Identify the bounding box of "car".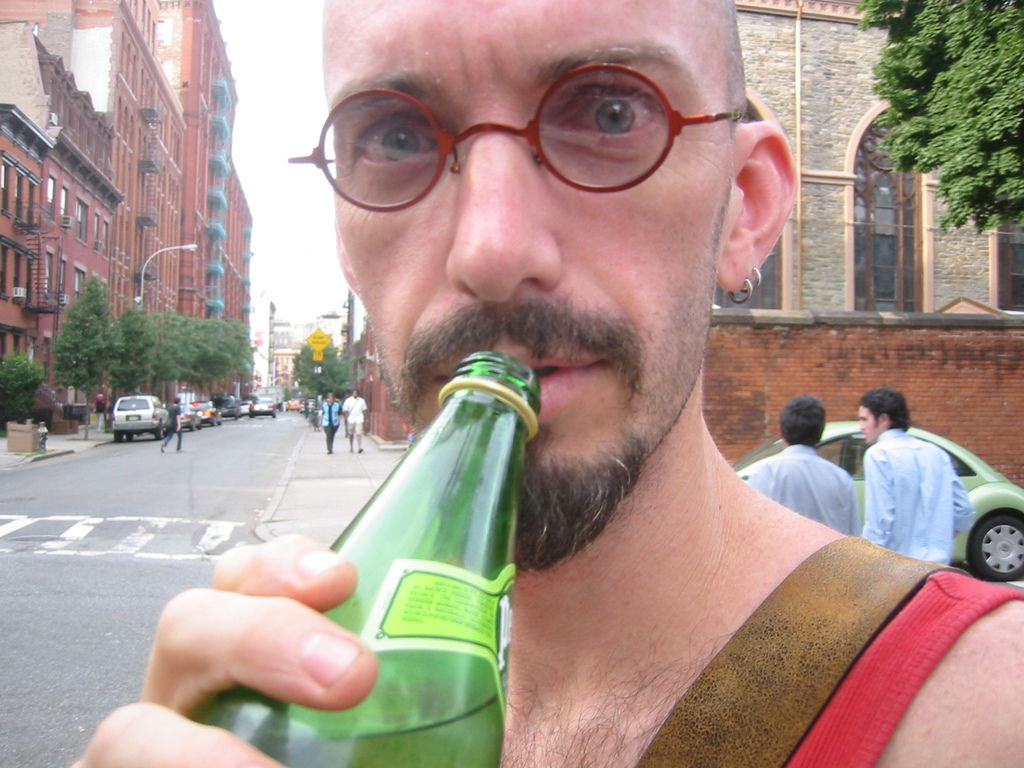
pyautogui.locateOnScreen(109, 393, 173, 445).
